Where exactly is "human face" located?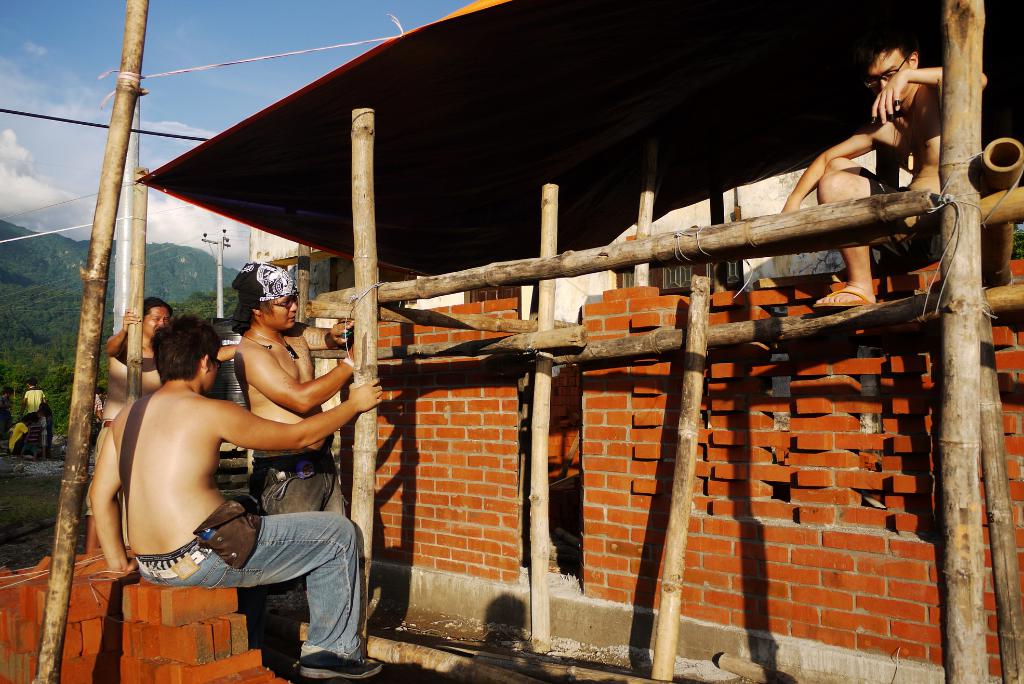
Its bounding box is (x1=136, y1=305, x2=168, y2=336).
